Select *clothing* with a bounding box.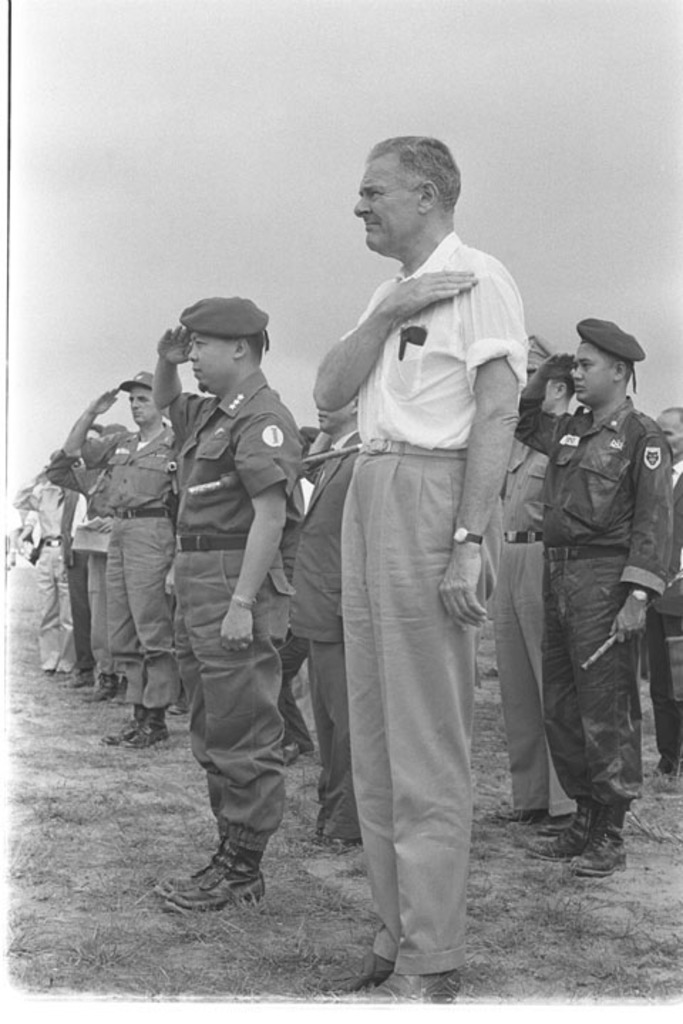
left=18, top=481, right=80, bottom=678.
